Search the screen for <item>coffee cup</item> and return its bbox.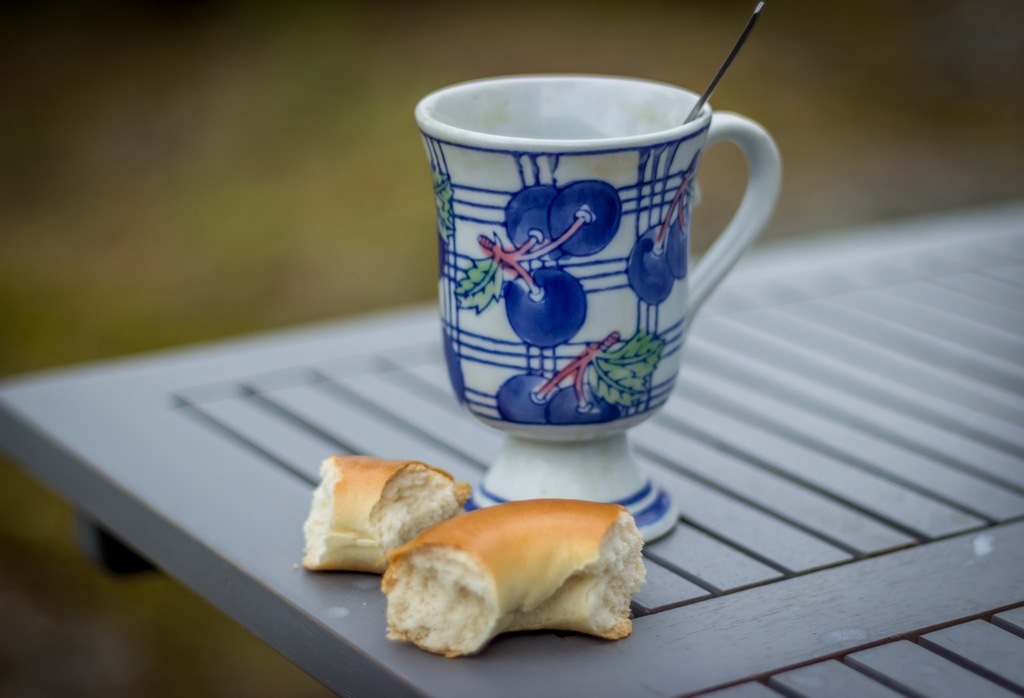
Found: [409,73,780,548].
